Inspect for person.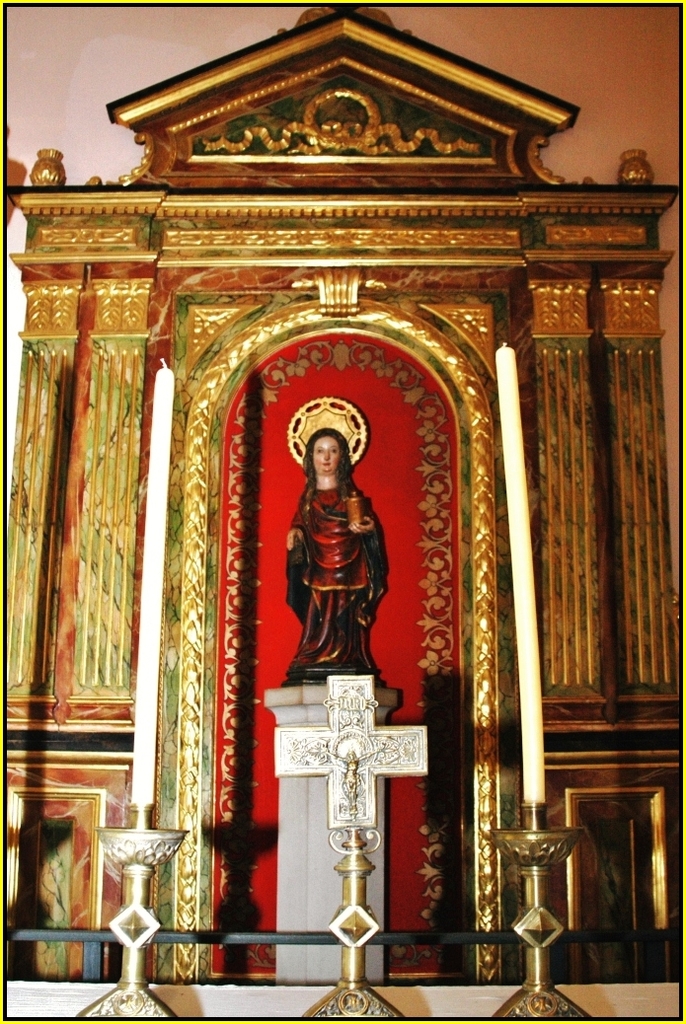
Inspection: x1=283, y1=394, x2=383, y2=702.
